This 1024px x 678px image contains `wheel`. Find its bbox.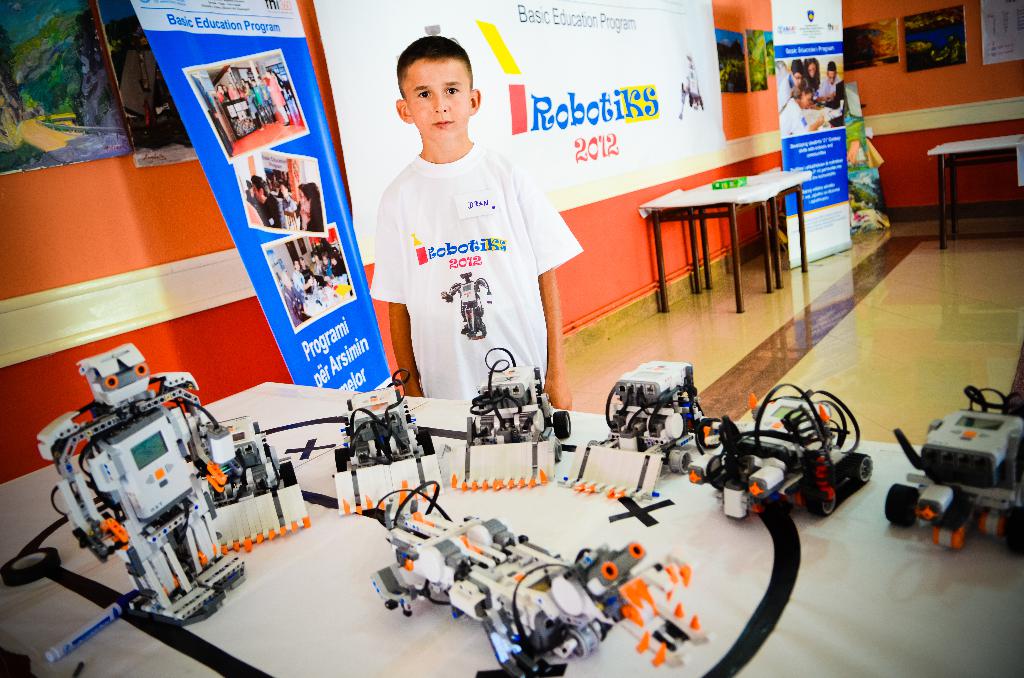
x1=811, y1=488, x2=836, y2=516.
